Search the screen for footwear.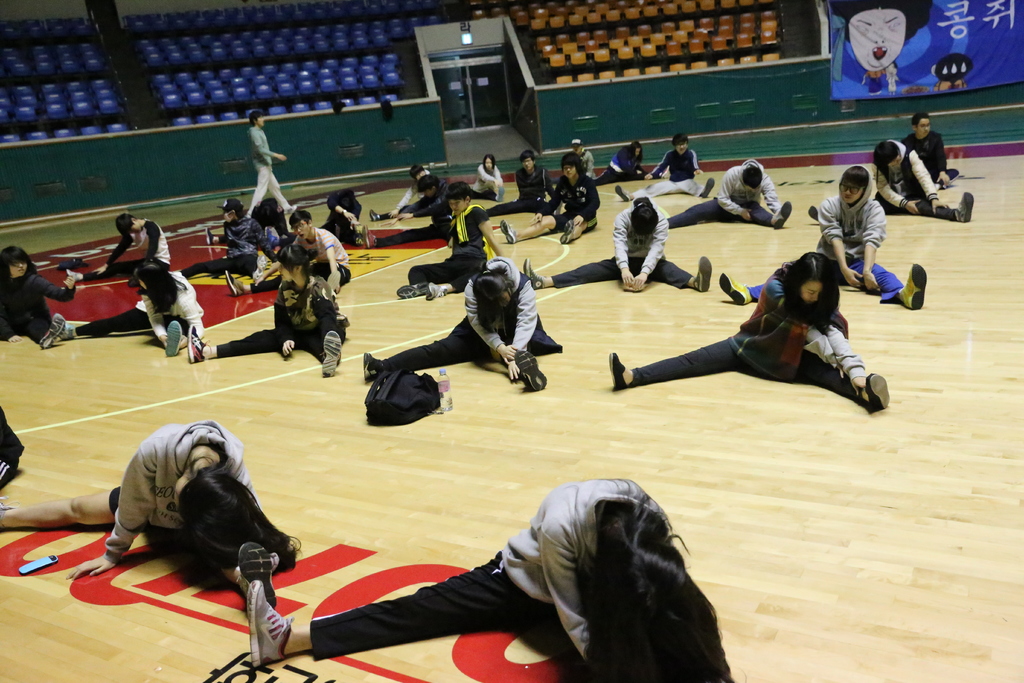
Found at (165,315,184,356).
